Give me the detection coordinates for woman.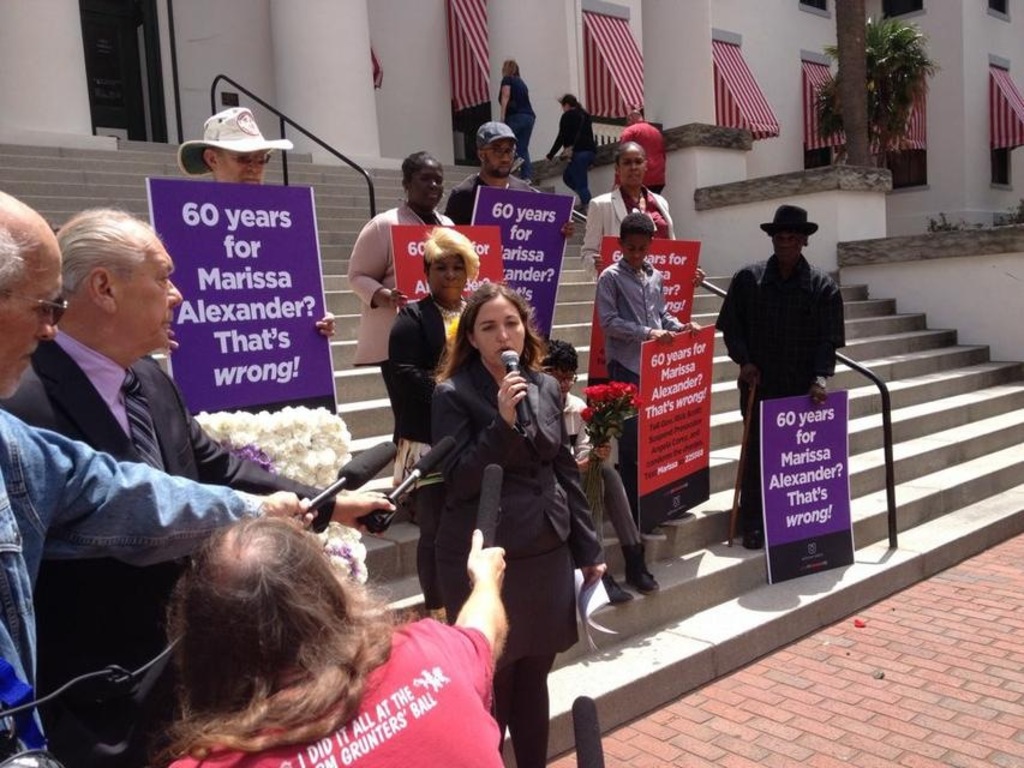
(x1=351, y1=149, x2=462, y2=407).
